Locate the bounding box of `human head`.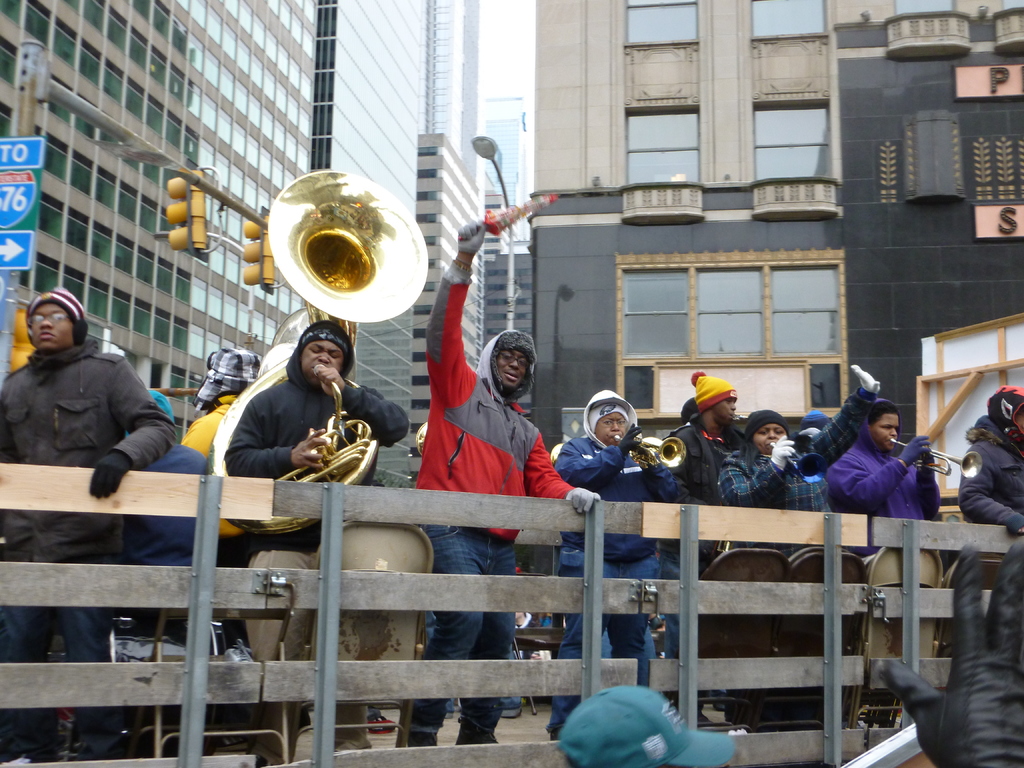
Bounding box: x1=587, y1=401, x2=636, y2=447.
